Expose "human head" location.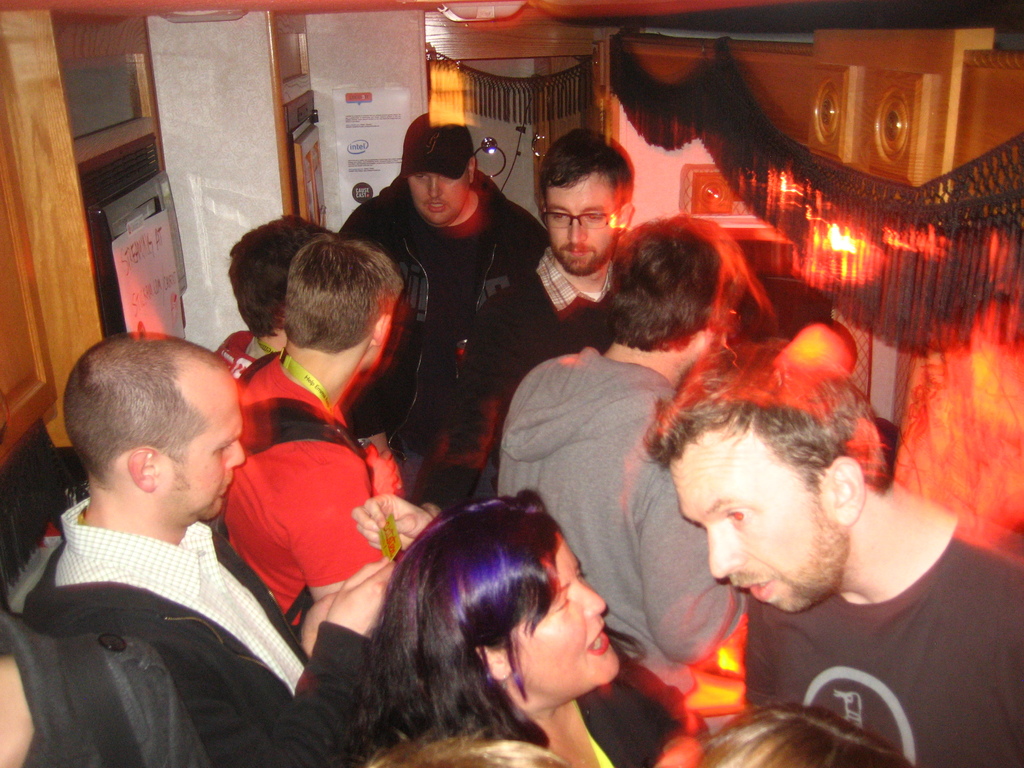
Exposed at (698,704,918,767).
